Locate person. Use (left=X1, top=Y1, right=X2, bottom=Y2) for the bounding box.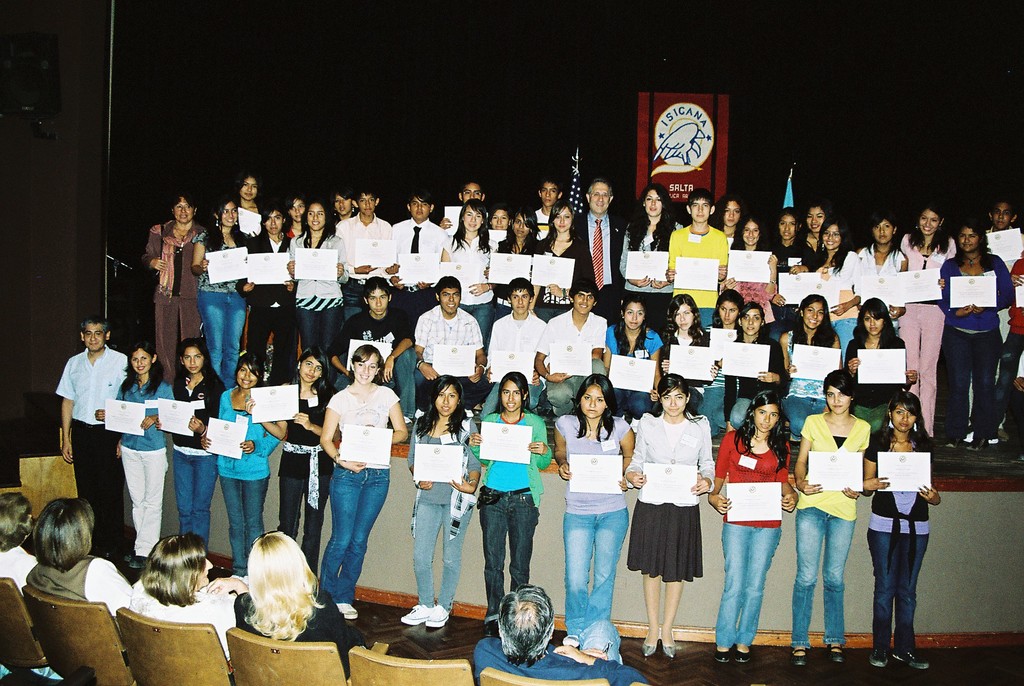
(left=139, top=335, right=227, bottom=548).
